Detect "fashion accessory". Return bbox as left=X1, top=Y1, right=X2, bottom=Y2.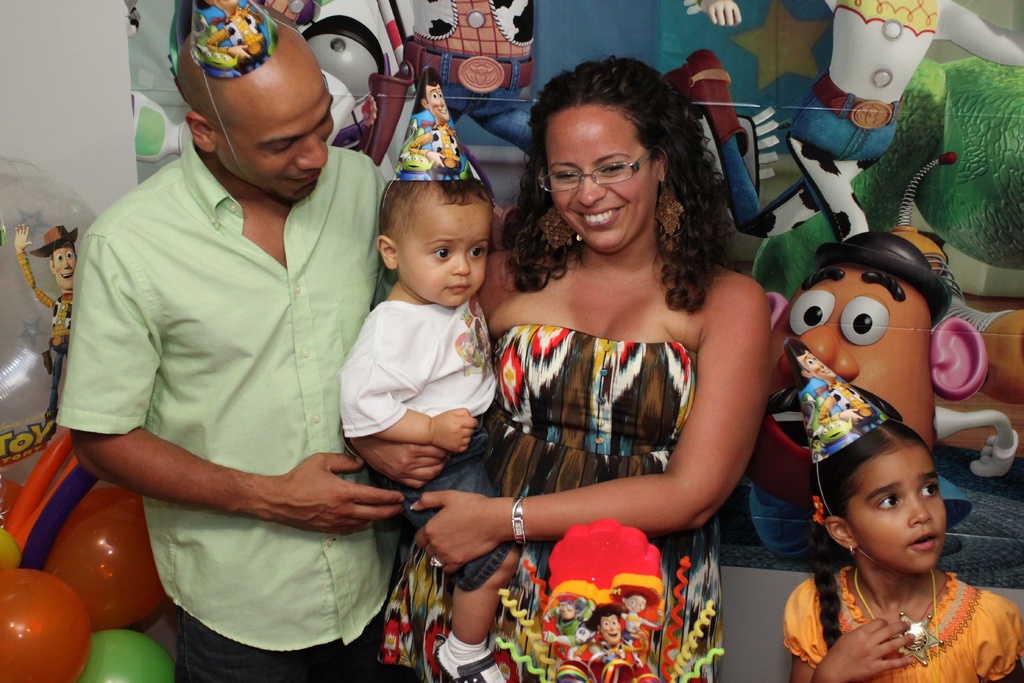
left=655, top=183, right=683, bottom=256.
